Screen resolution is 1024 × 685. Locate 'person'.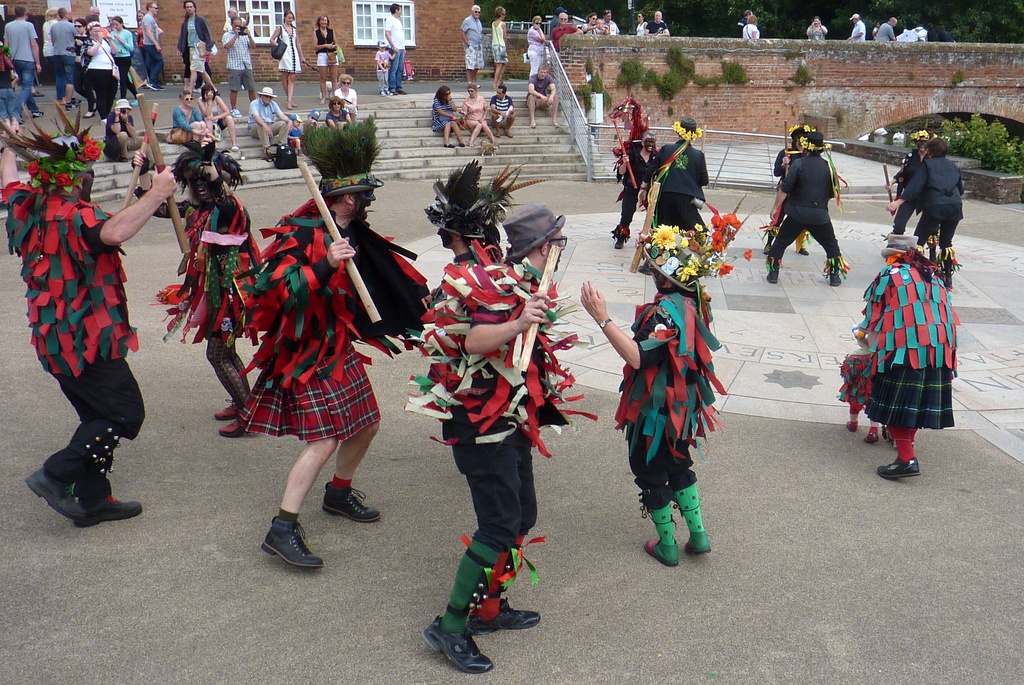
(196, 88, 236, 152).
